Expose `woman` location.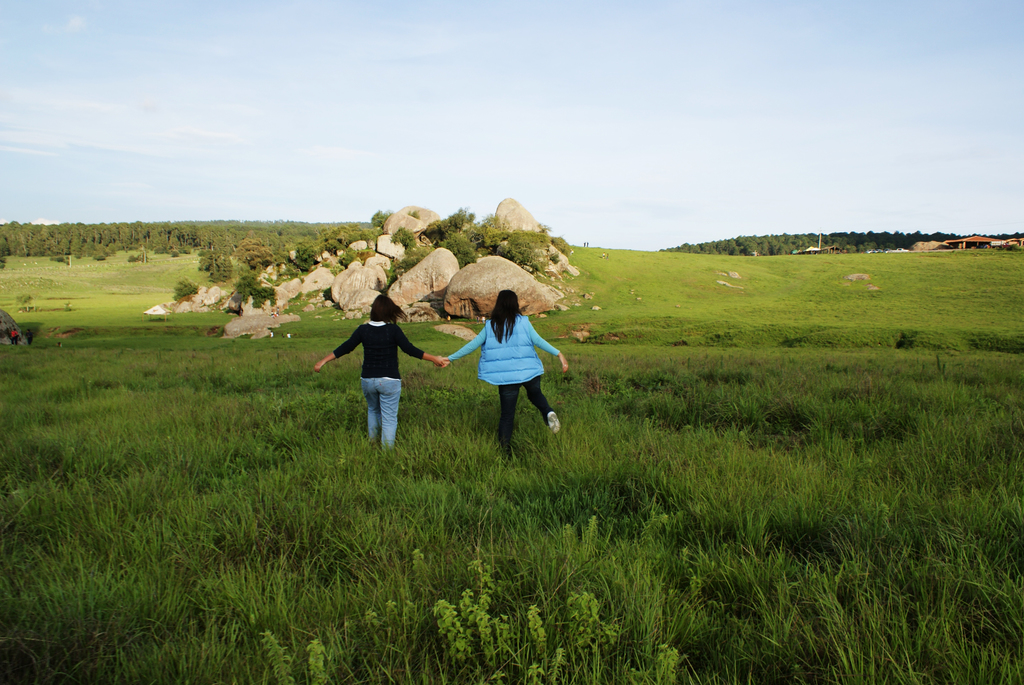
Exposed at {"x1": 314, "y1": 295, "x2": 449, "y2": 450}.
